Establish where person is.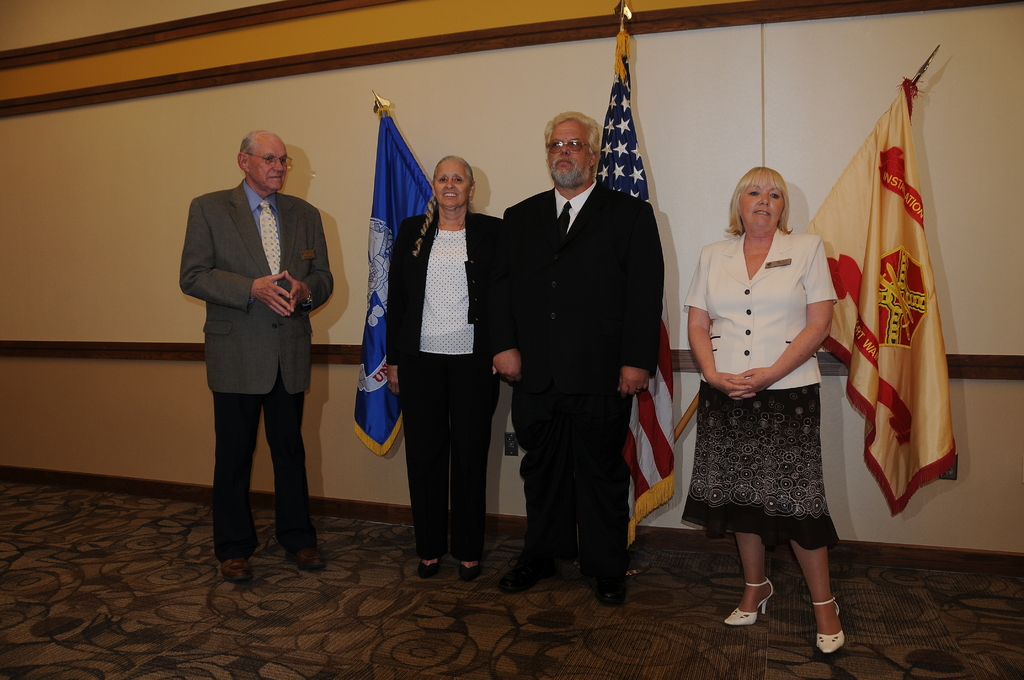
Established at (177, 98, 335, 568).
